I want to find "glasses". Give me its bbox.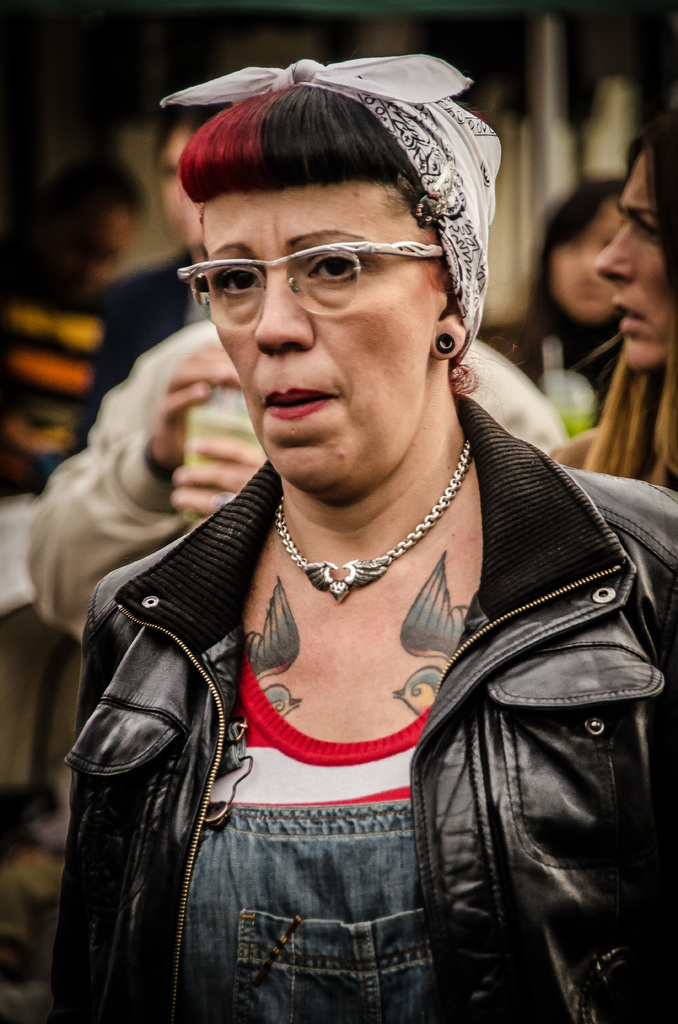
crop(182, 204, 463, 294).
